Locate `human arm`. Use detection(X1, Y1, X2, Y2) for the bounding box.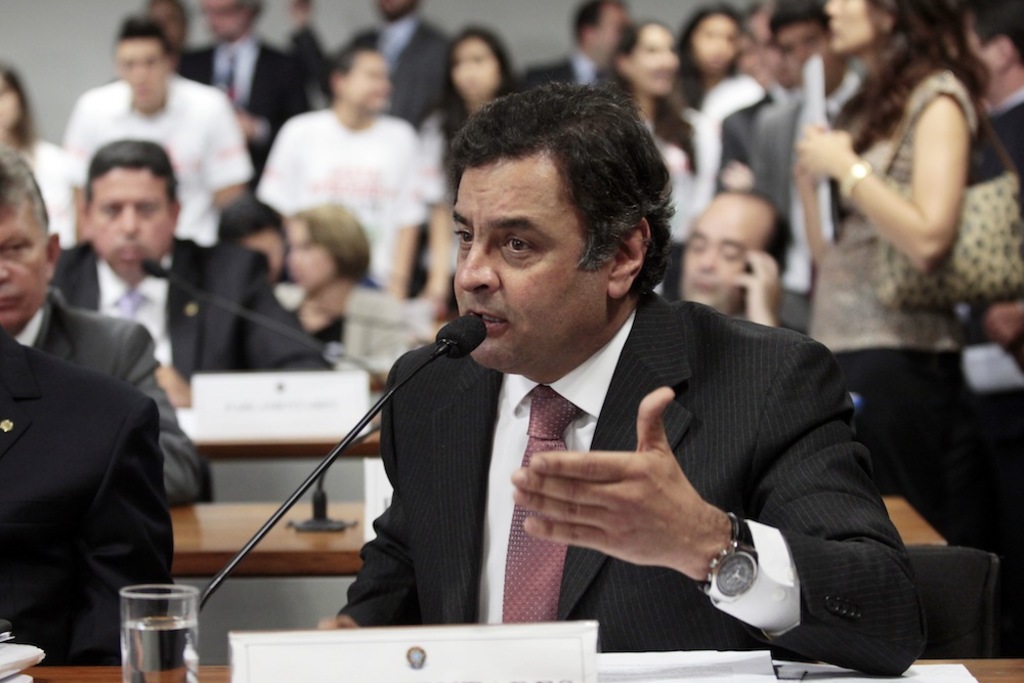
detection(794, 150, 833, 271).
